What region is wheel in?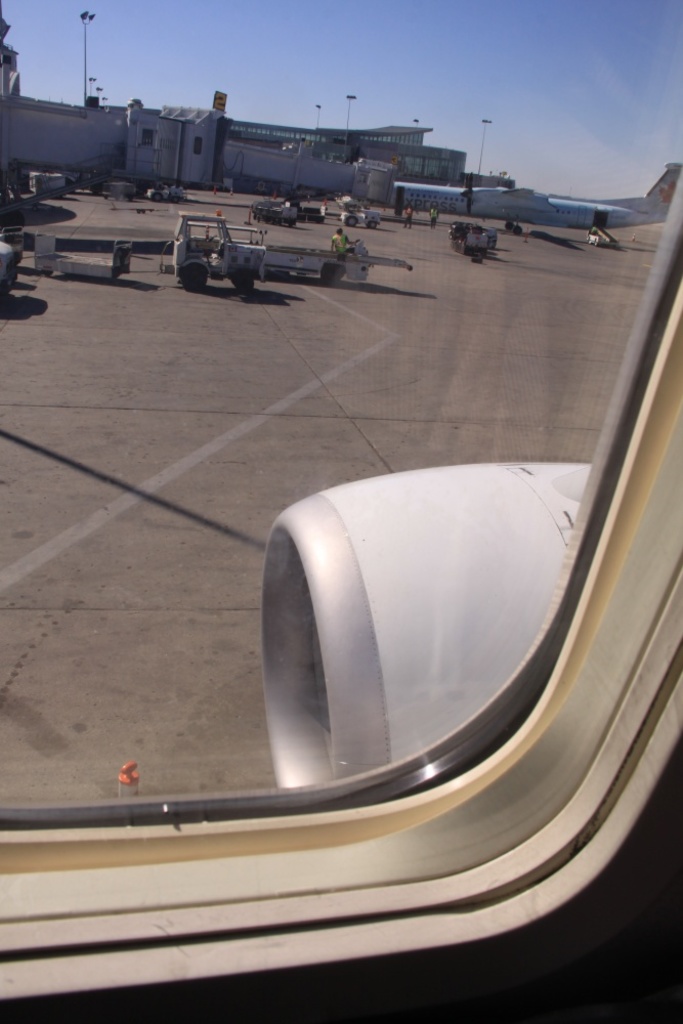
bbox=(234, 268, 255, 299).
